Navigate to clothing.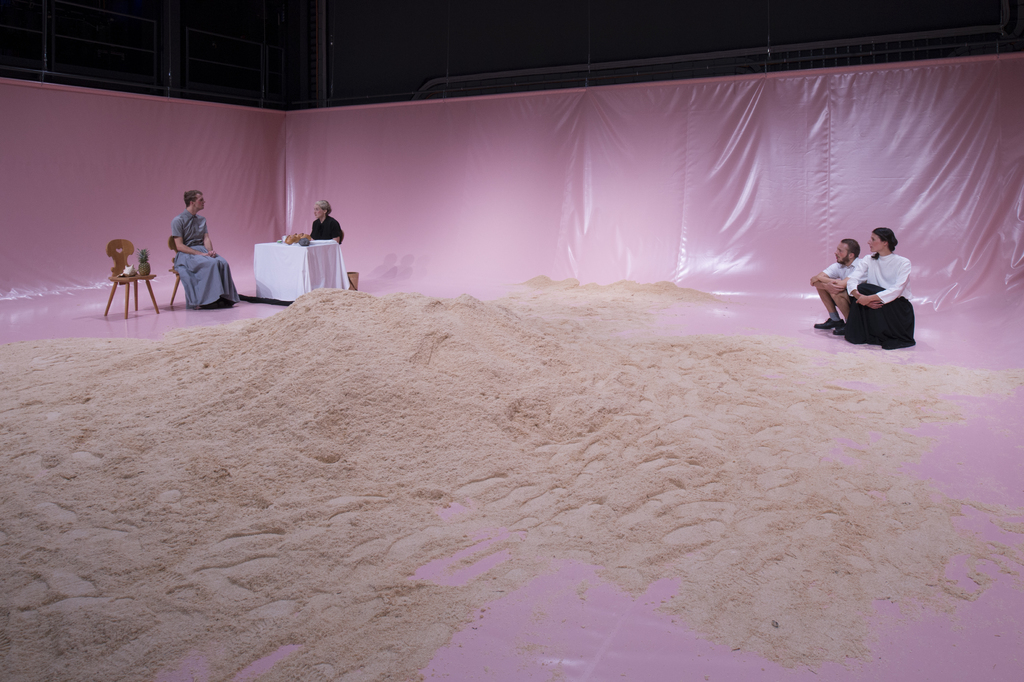
Navigation target: [166,208,240,313].
